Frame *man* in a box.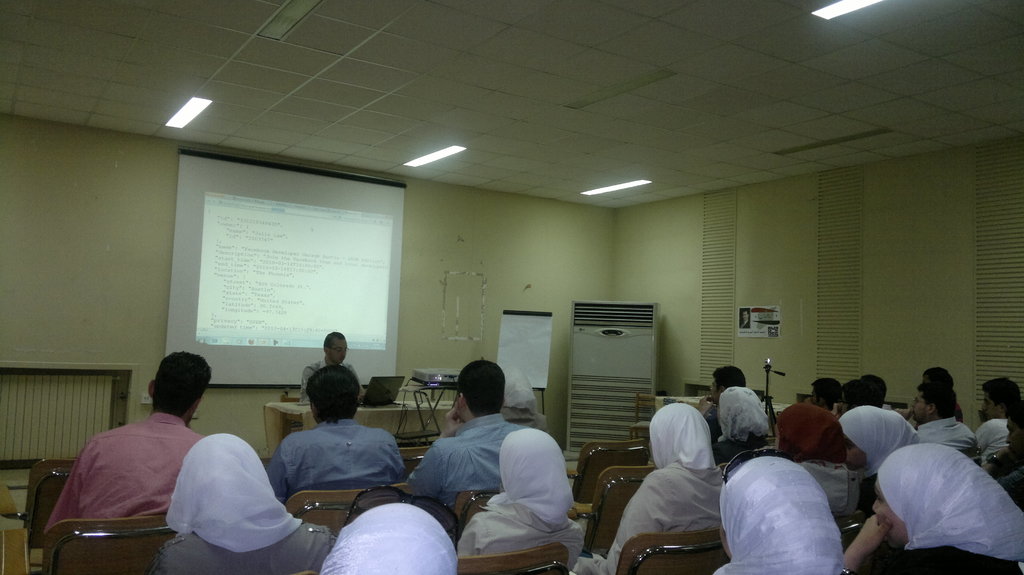
[left=700, top=367, right=749, bottom=433].
